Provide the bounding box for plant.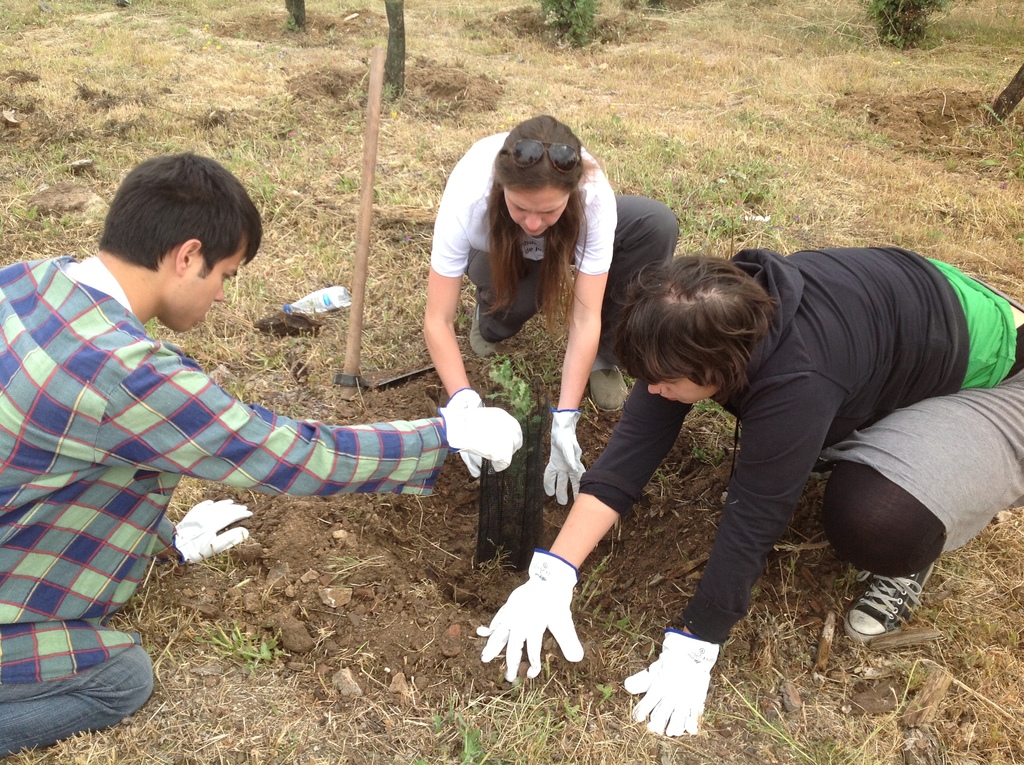
left=189, top=627, right=290, bottom=666.
